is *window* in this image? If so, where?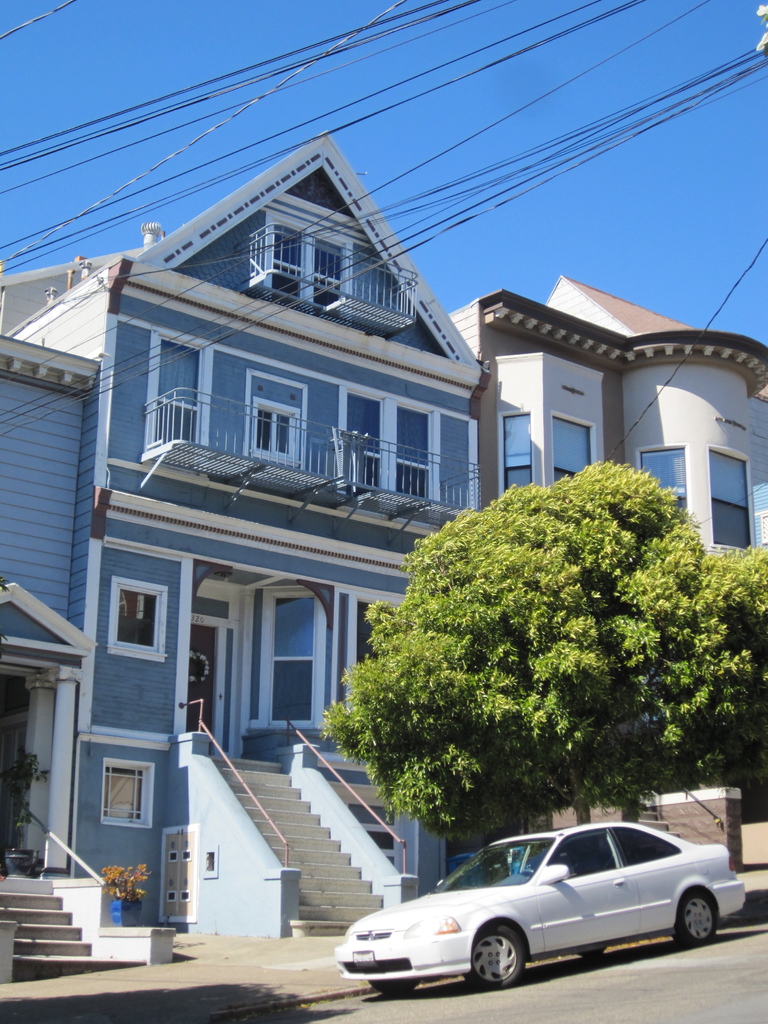
Yes, at 549, 414, 588, 482.
